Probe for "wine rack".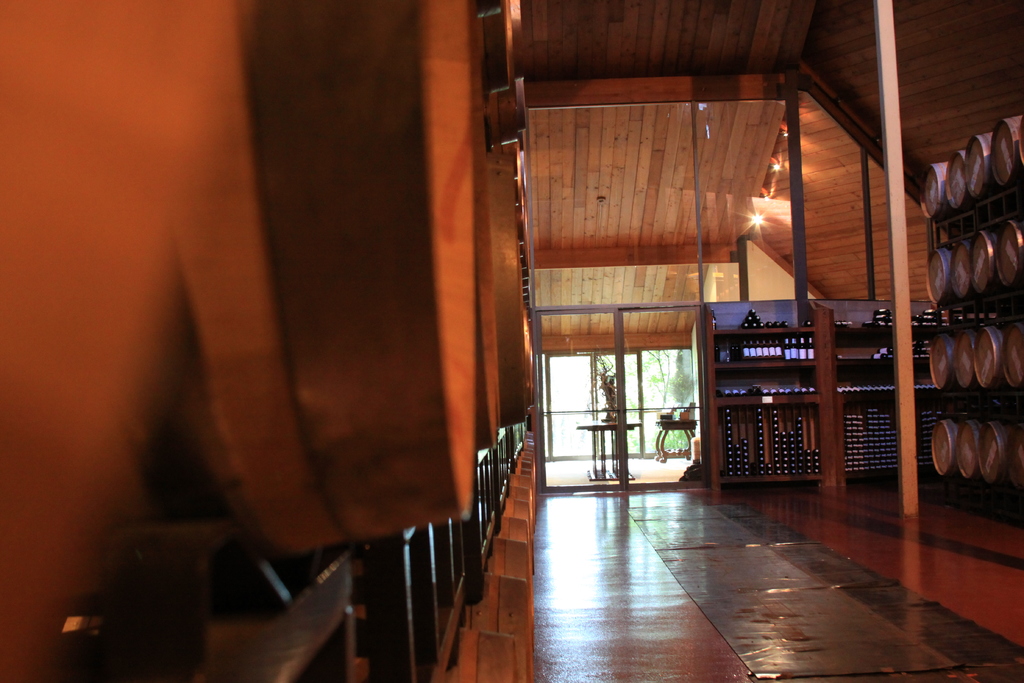
Probe result: 680:292:916:449.
